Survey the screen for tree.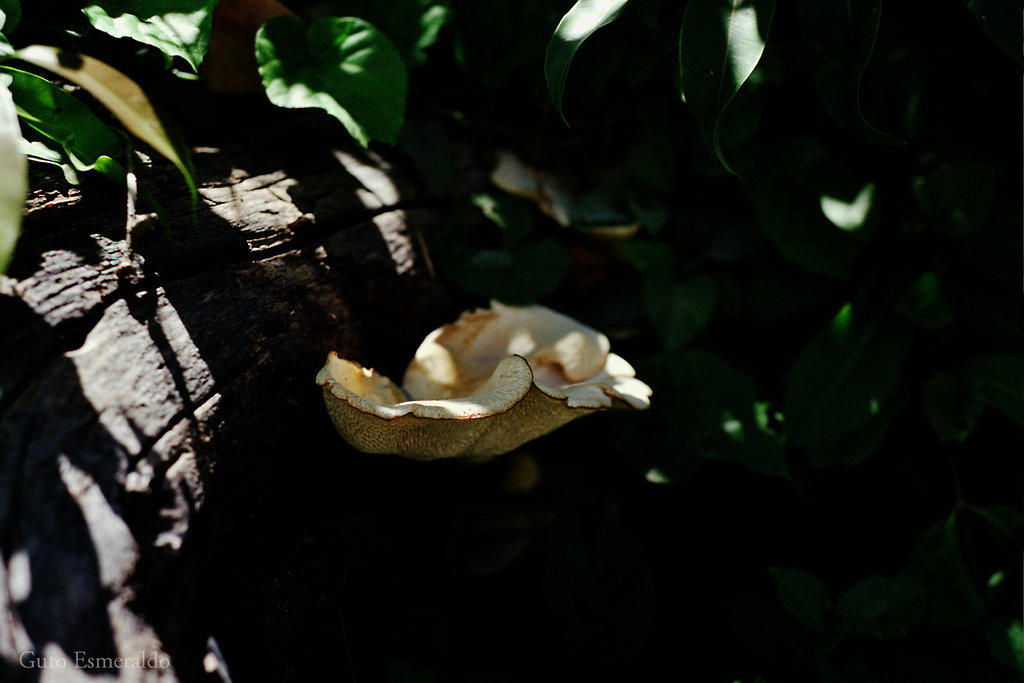
Survey found: (0, 0, 1023, 682).
